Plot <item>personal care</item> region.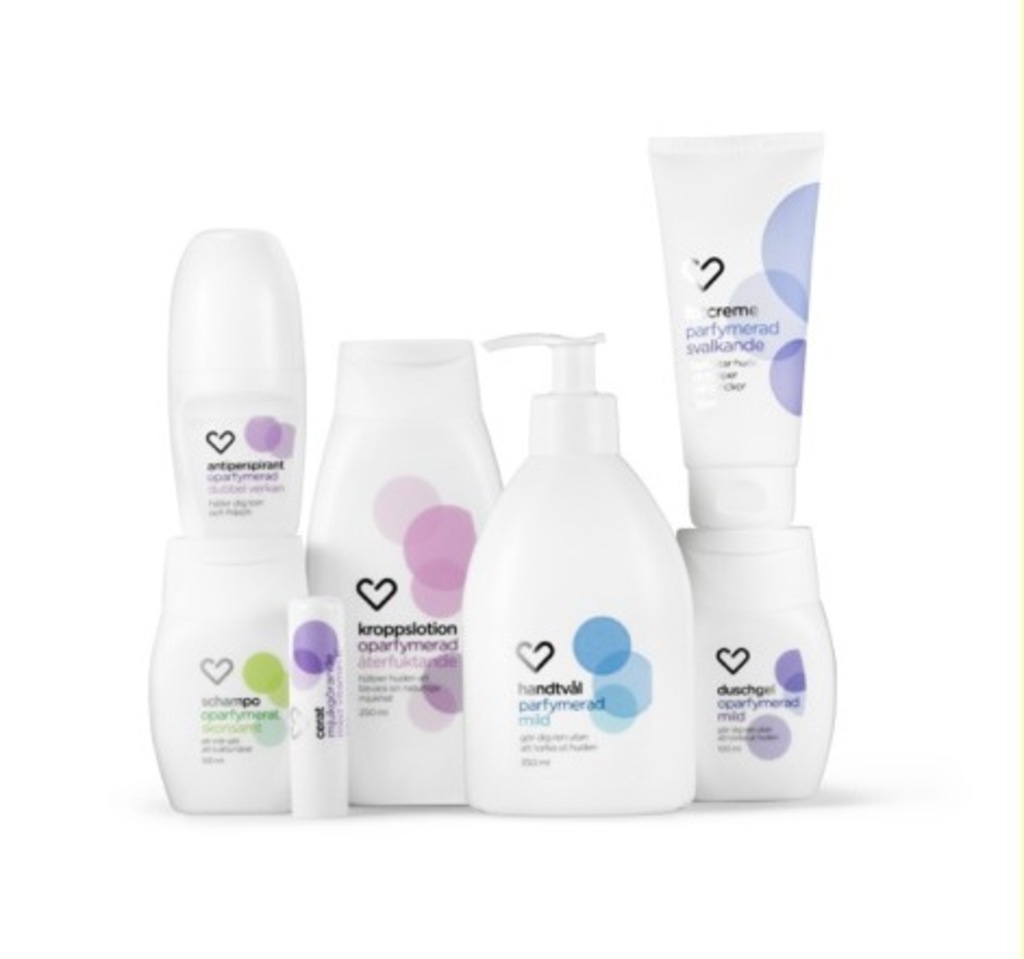
Plotted at 474:326:689:818.
